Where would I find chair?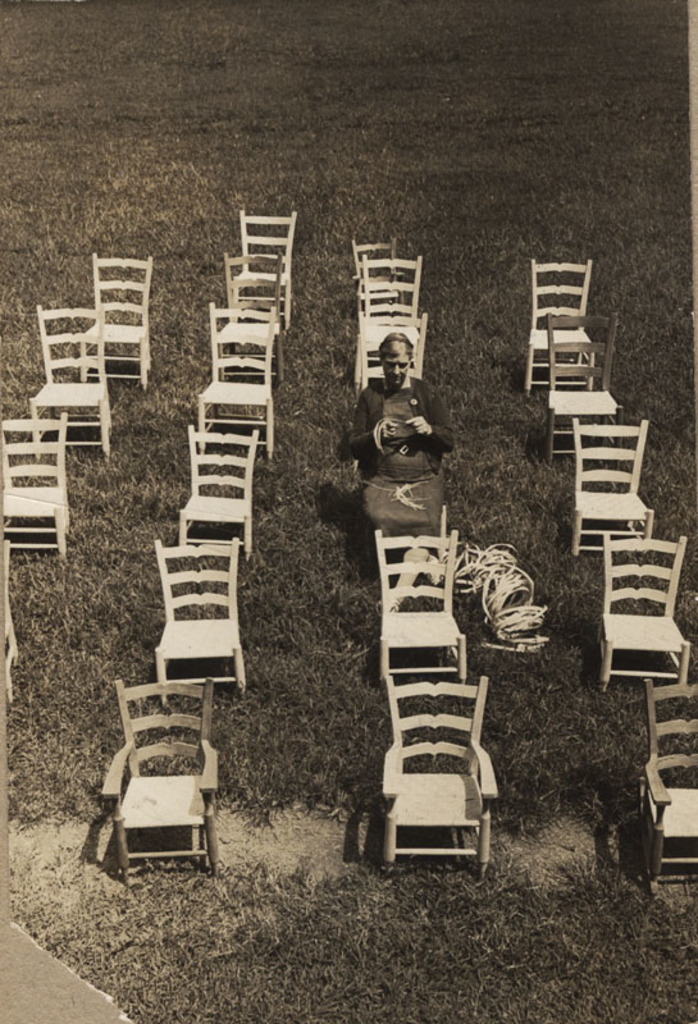
At detection(525, 251, 601, 397).
